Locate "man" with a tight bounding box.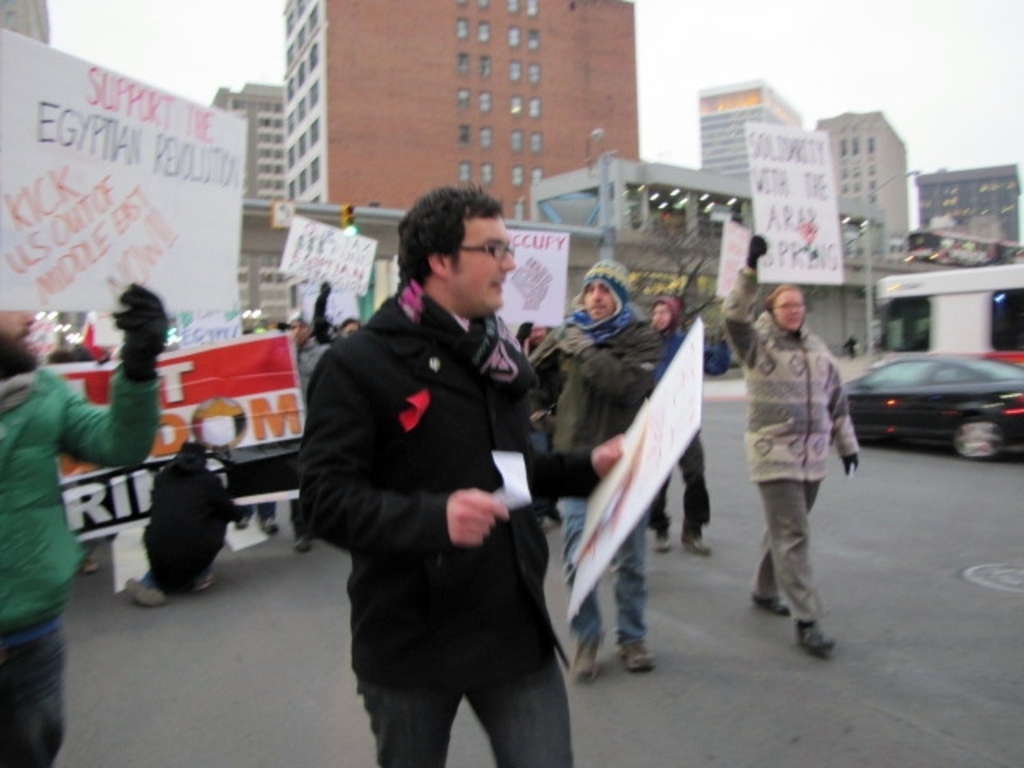
pyautogui.locateOnScreen(294, 168, 581, 758).
